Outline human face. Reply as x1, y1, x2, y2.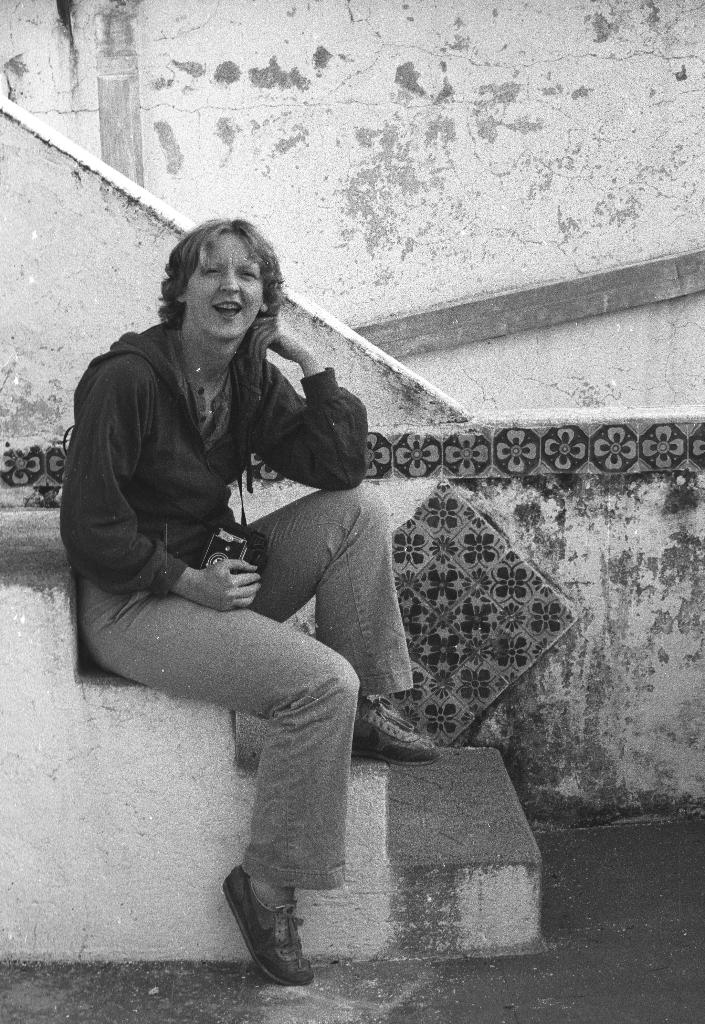
188, 236, 265, 340.
